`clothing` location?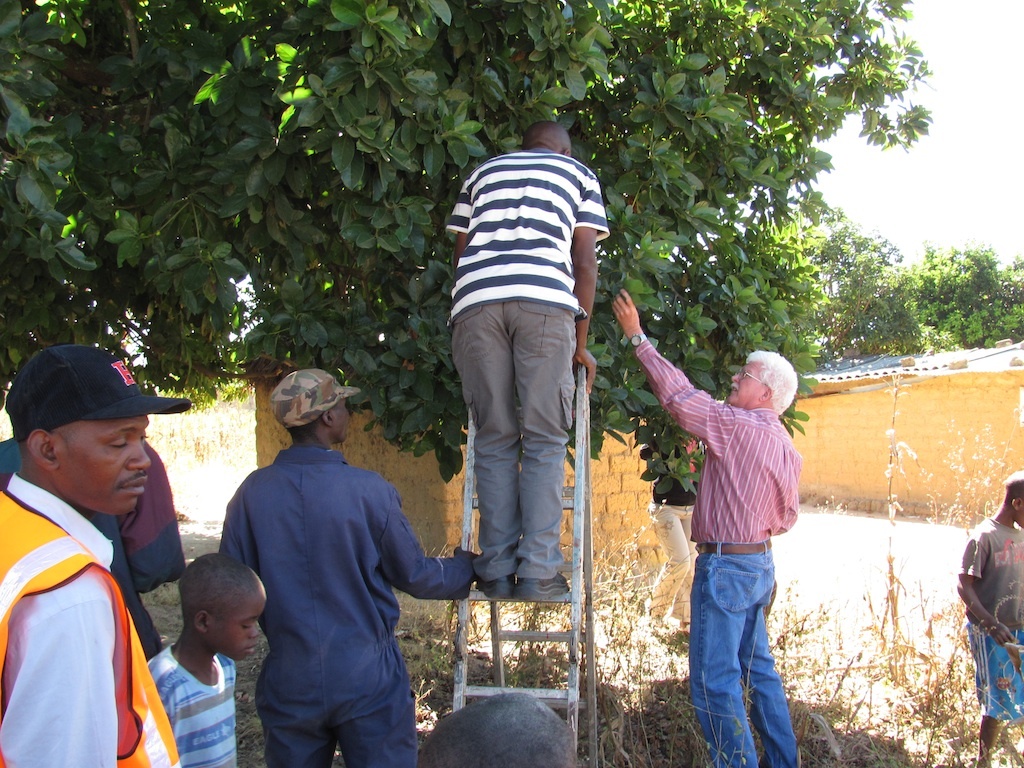
<region>142, 642, 241, 767</region>
